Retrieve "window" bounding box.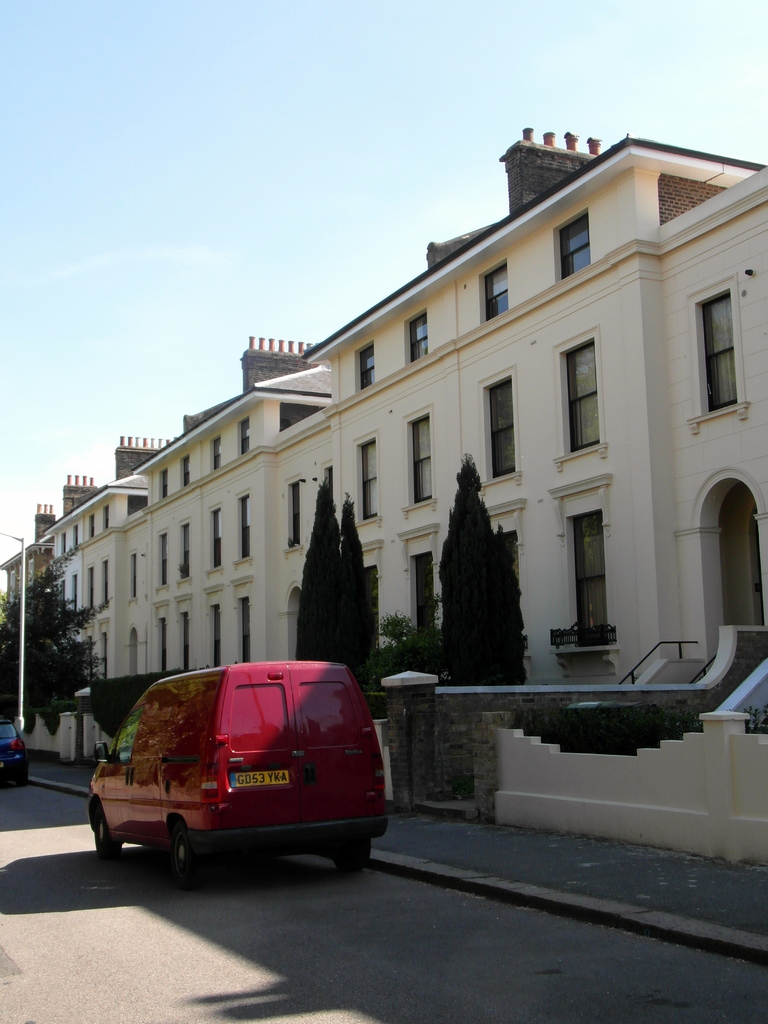
Bounding box: [left=60, top=532, right=65, bottom=558].
